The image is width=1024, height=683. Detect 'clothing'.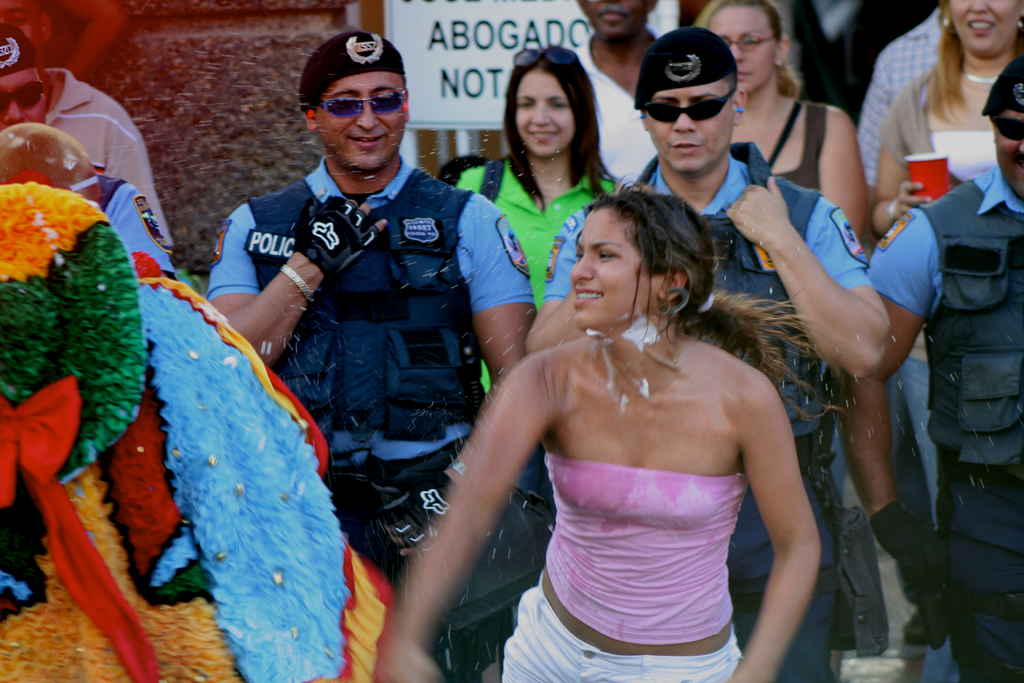
Detection: BBox(542, 449, 752, 646).
